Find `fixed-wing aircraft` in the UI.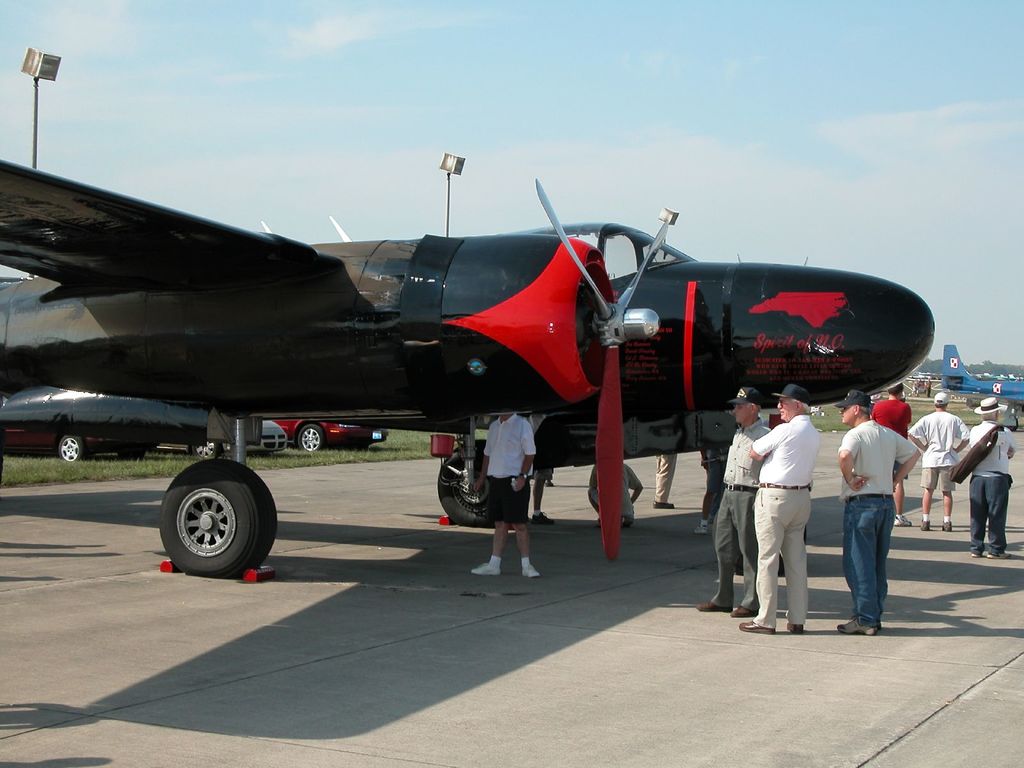
UI element at box=[0, 161, 934, 577].
